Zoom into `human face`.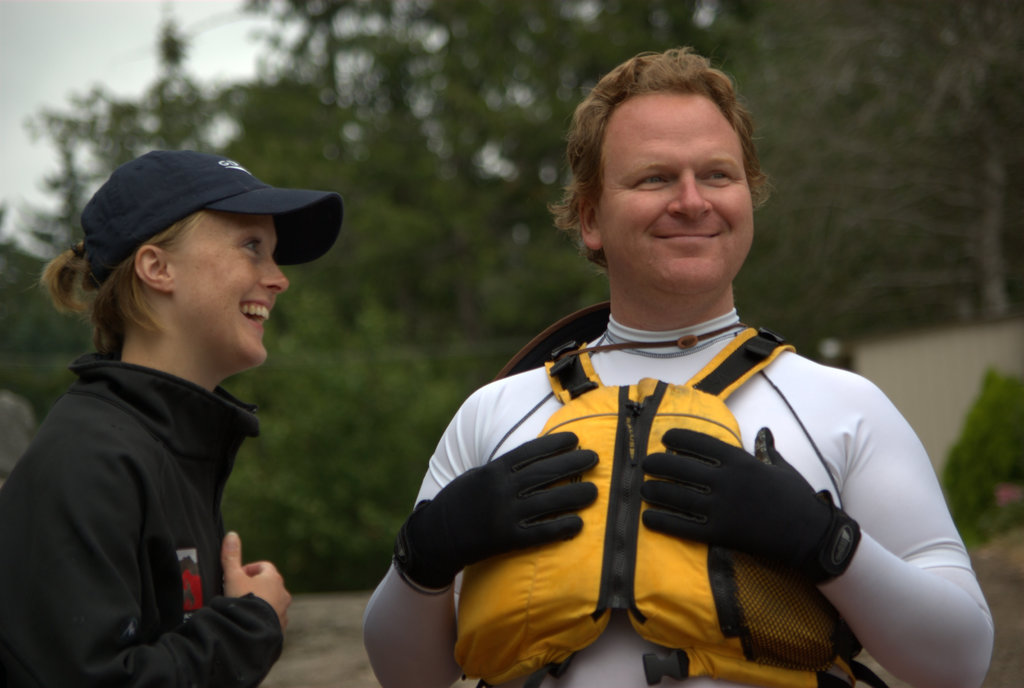
Zoom target: detection(596, 97, 754, 294).
